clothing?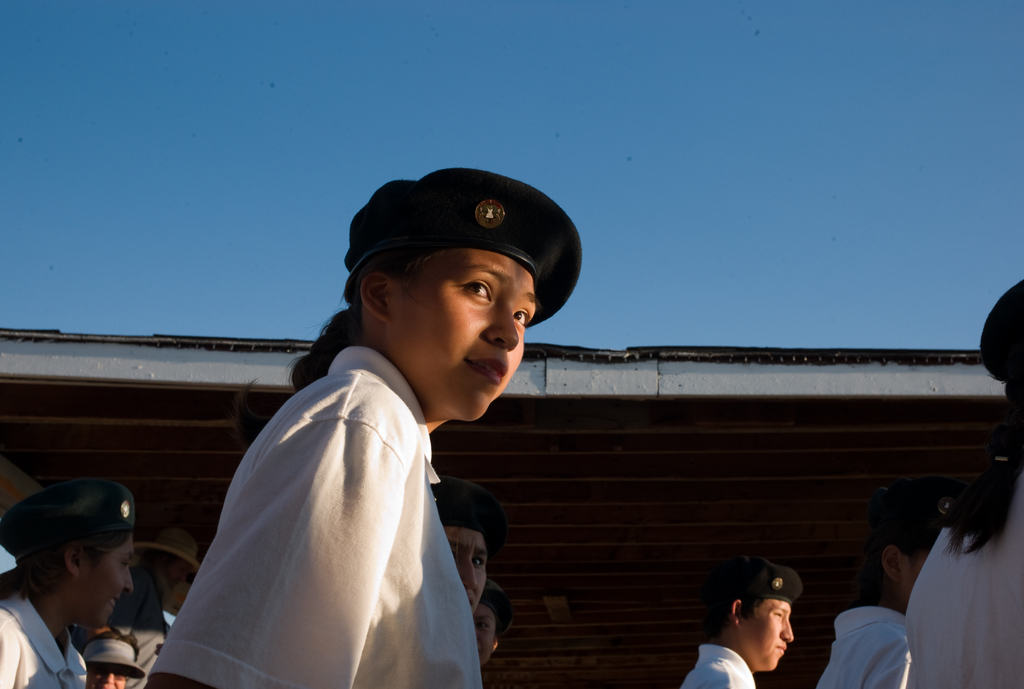
locate(108, 596, 171, 688)
